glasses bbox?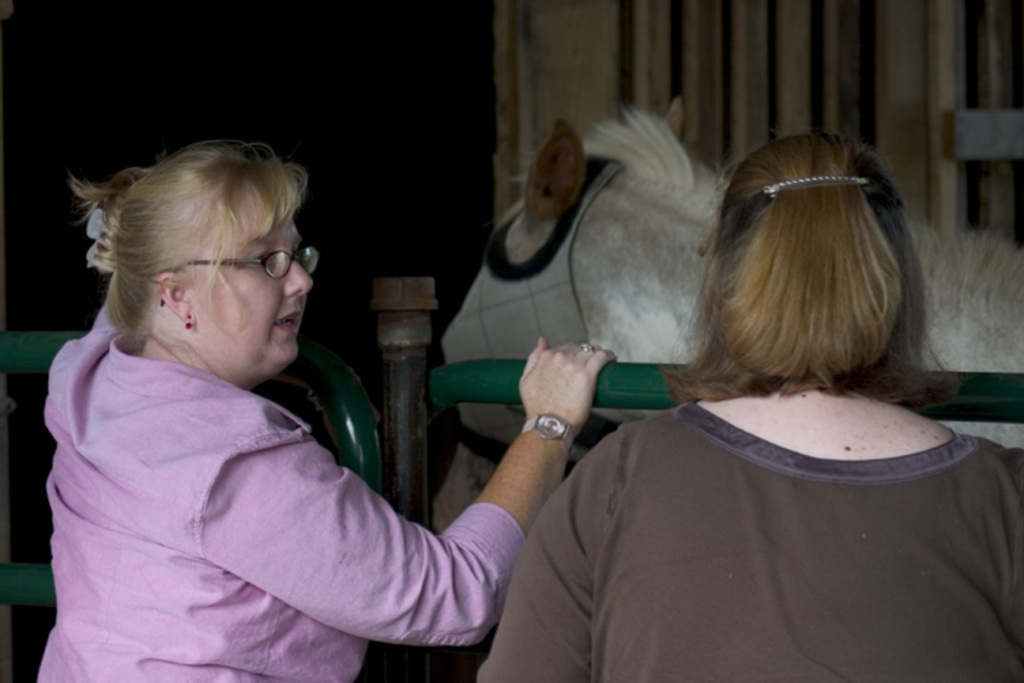
left=174, top=241, right=331, bottom=276
